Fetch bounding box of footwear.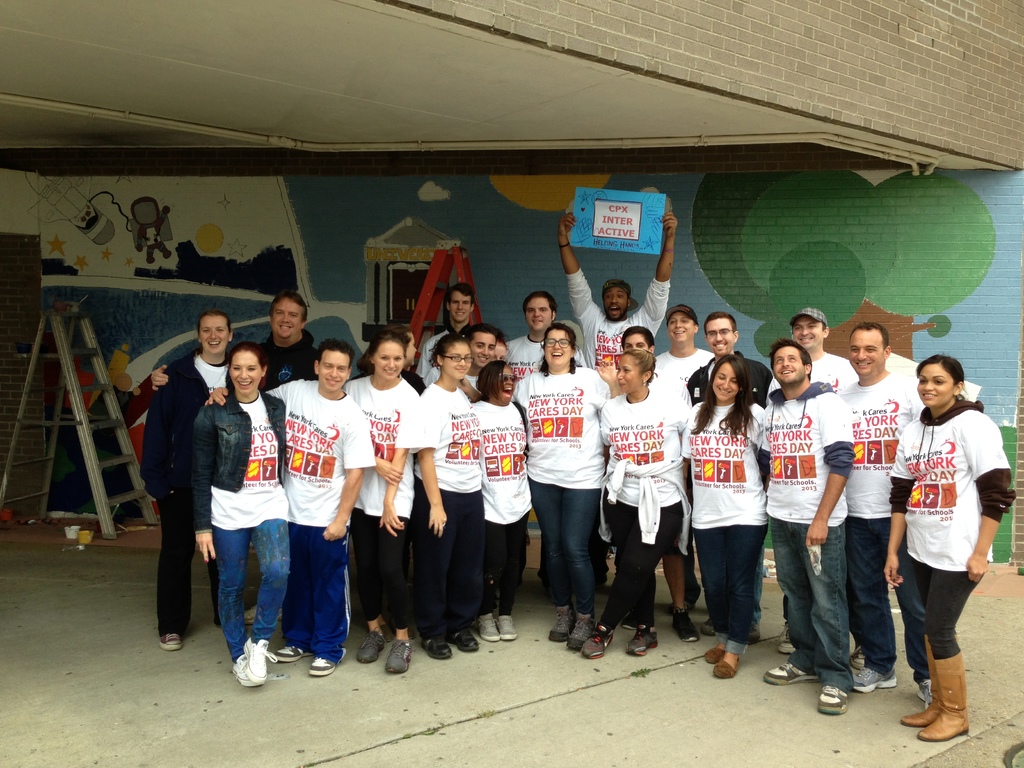
Bbox: 546, 603, 576, 641.
